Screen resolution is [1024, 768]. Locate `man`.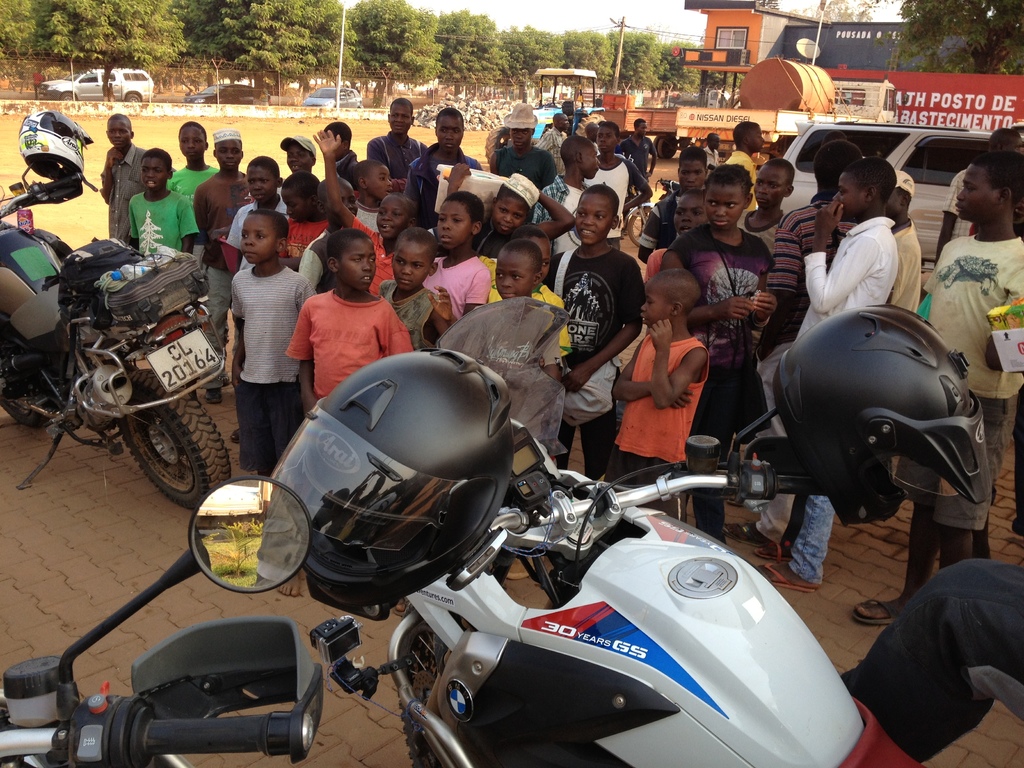
pyautogui.locateOnScreen(374, 225, 459, 349).
